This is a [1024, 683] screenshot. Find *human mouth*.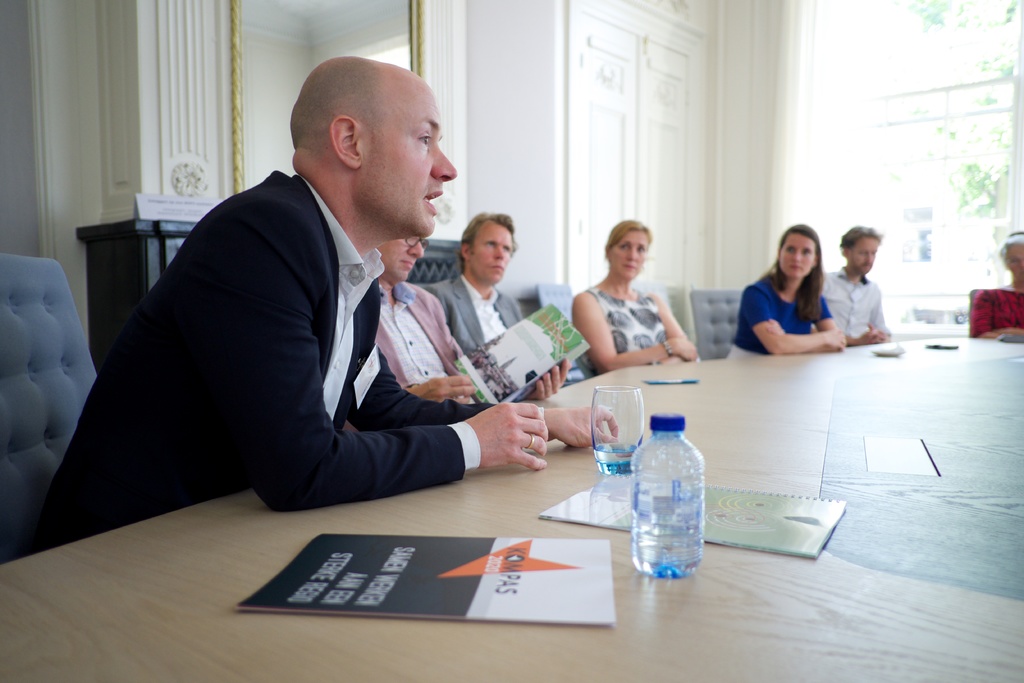
Bounding box: bbox=(400, 257, 416, 273).
